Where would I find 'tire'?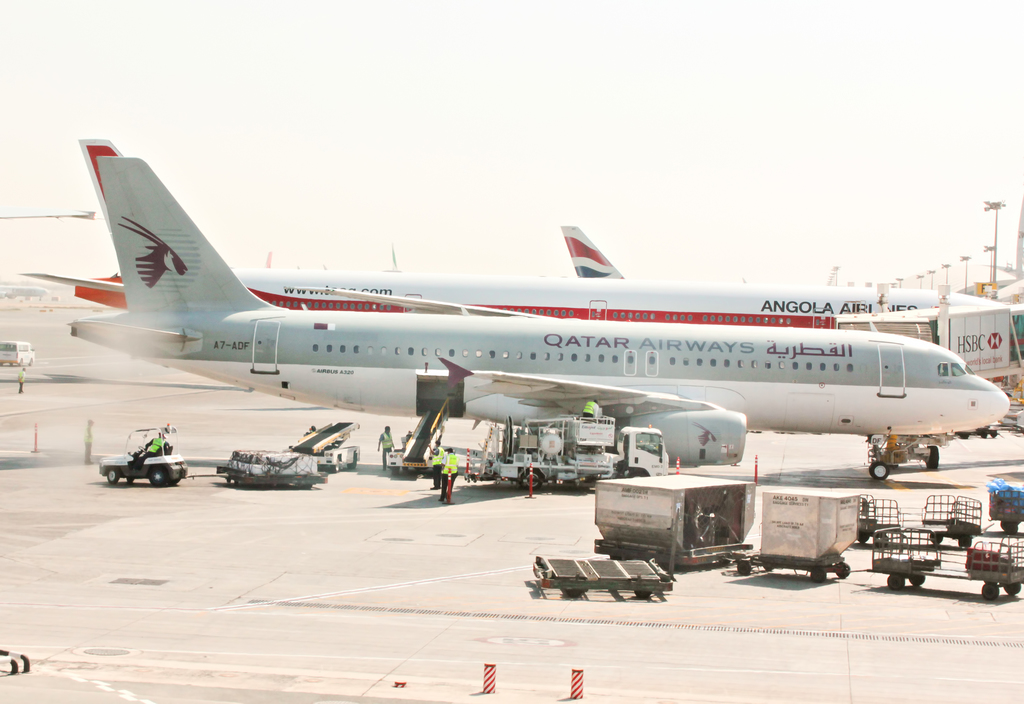
At detection(1004, 580, 1021, 595).
